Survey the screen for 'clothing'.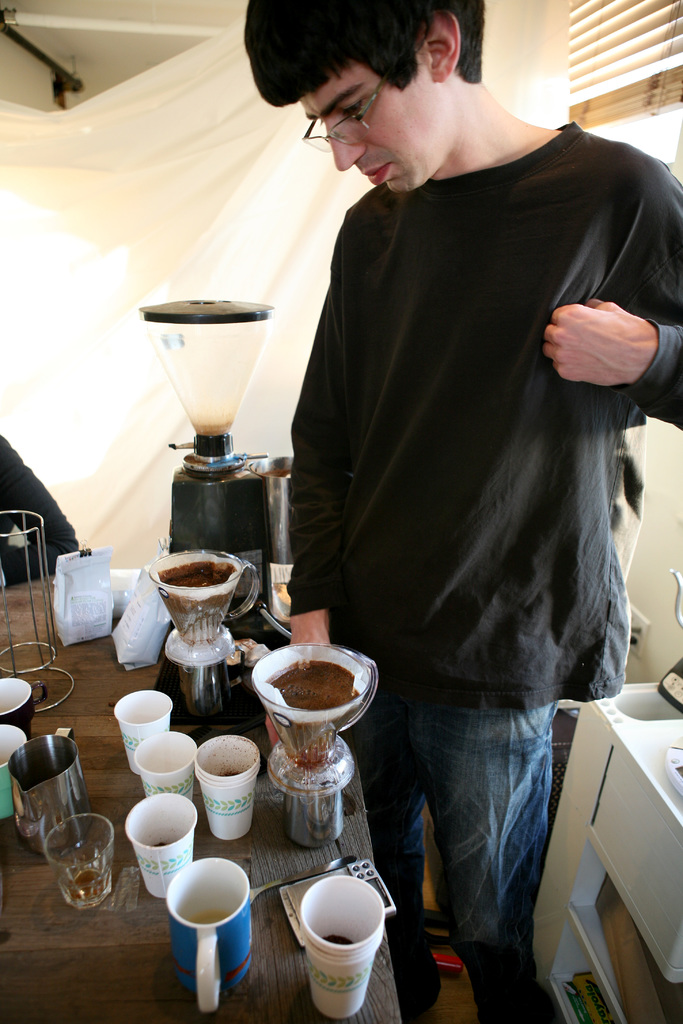
Survey found: left=272, top=104, right=682, bottom=1023.
